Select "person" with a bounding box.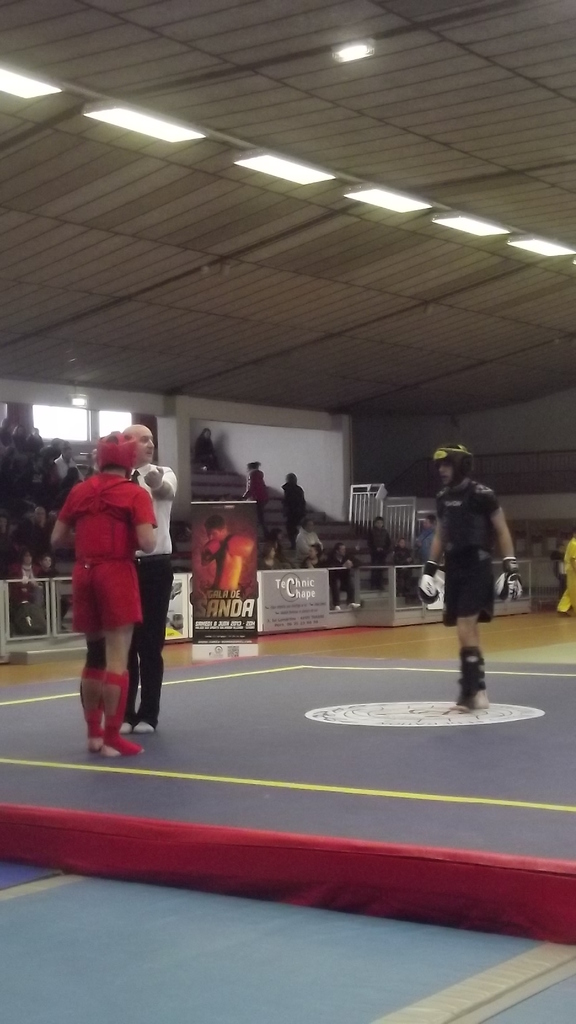
[x1=281, y1=472, x2=305, y2=548].
